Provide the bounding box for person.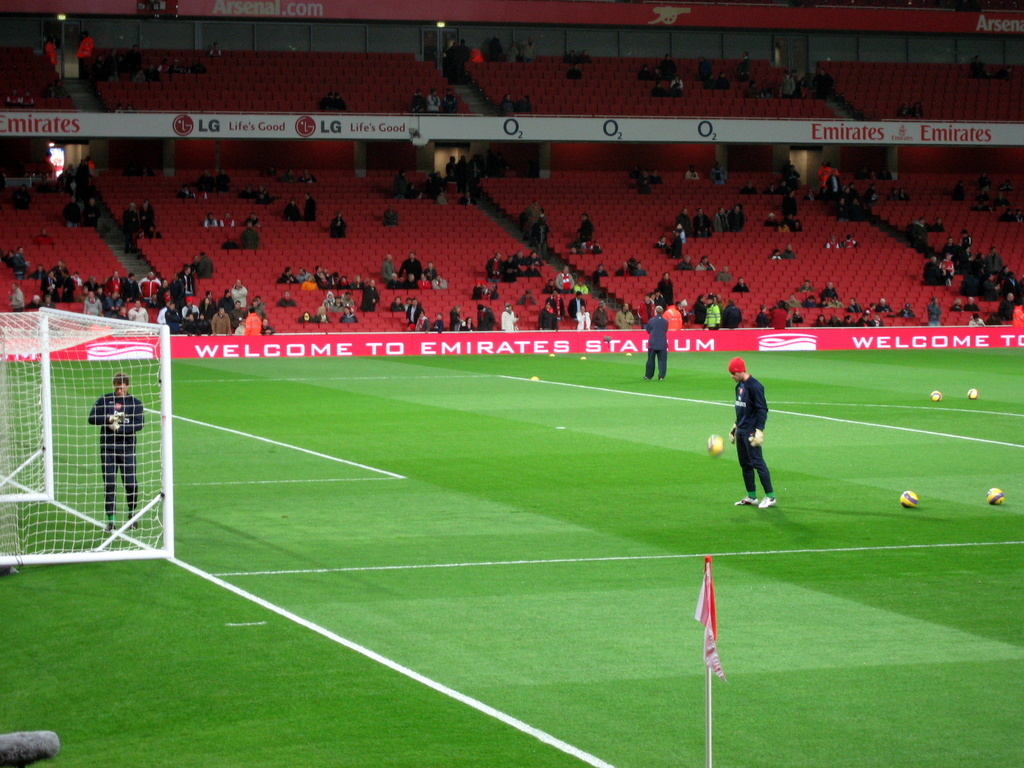
{"x1": 710, "y1": 161, "x2": 728, "y2": 184}.
